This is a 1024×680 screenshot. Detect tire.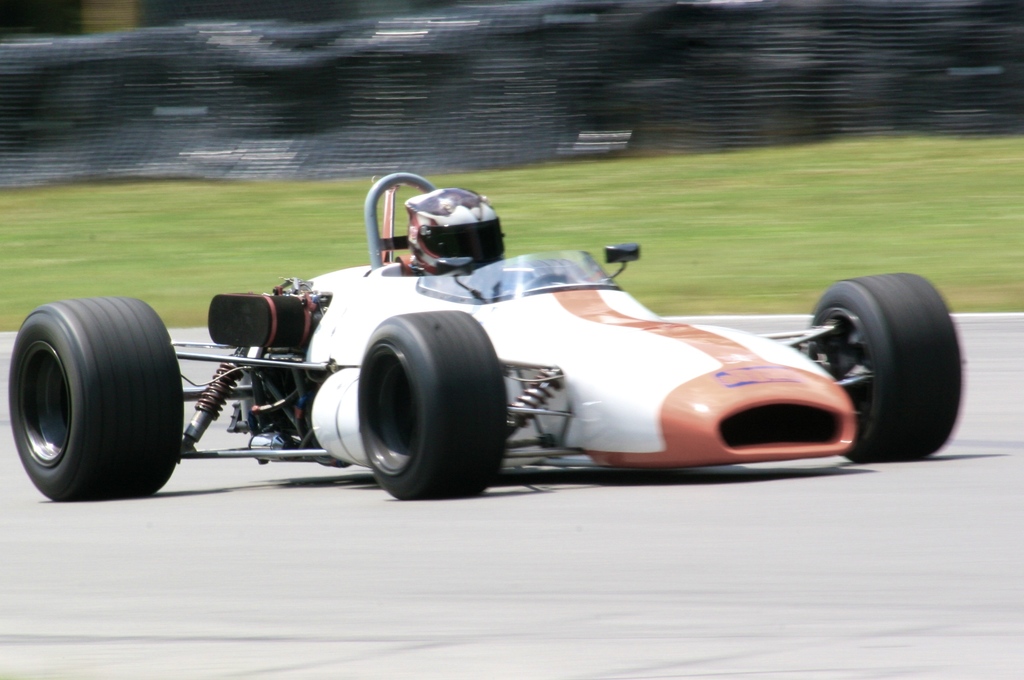
360,315,508,494.
